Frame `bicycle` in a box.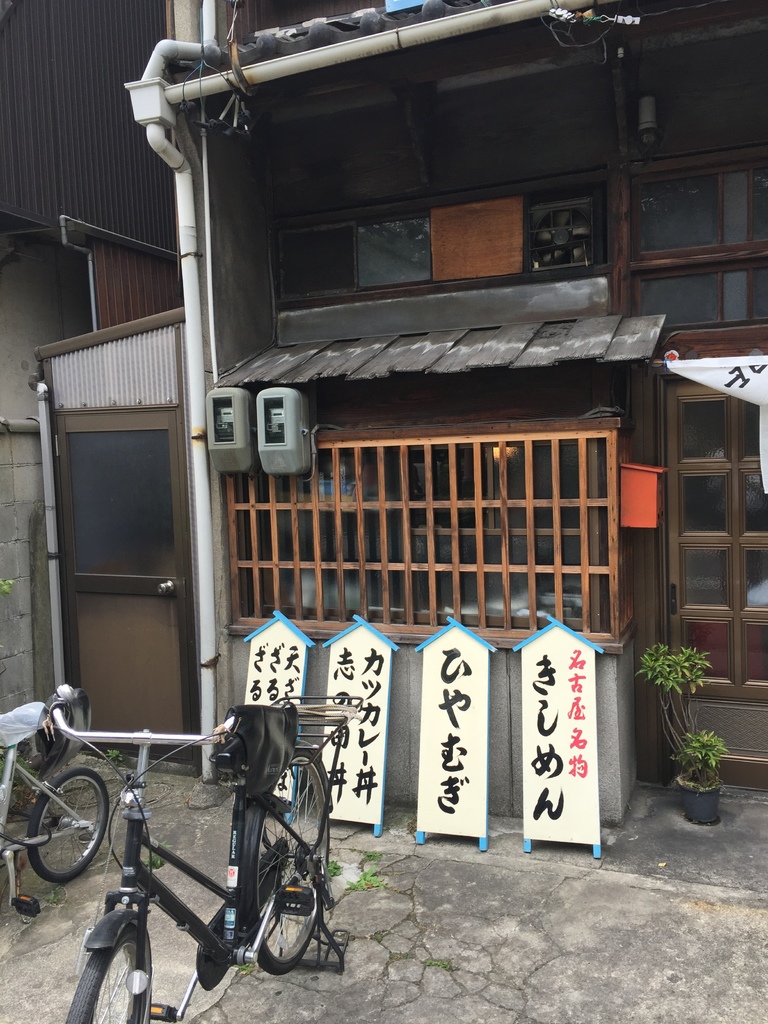
[0, 701, 106, 937].
